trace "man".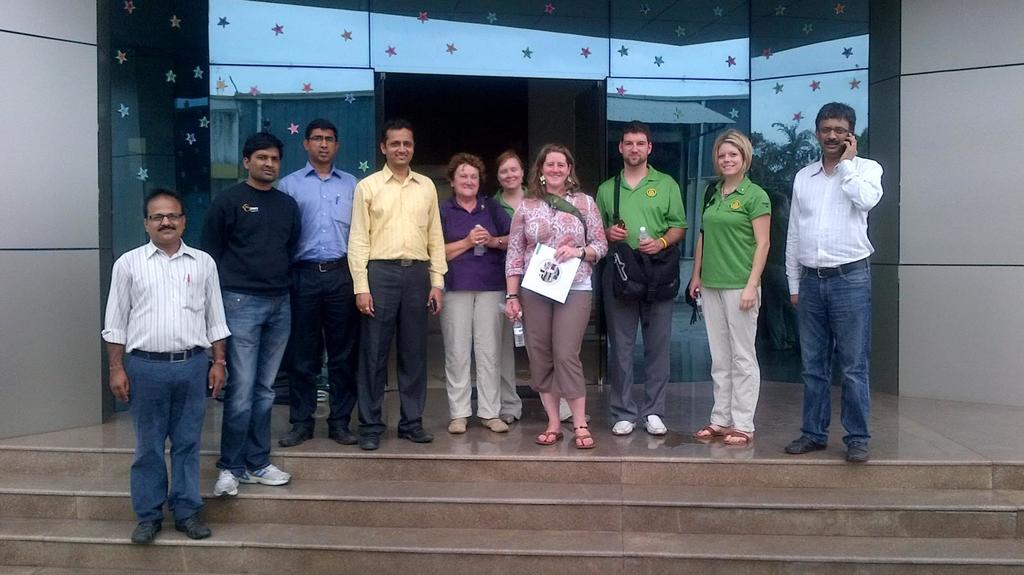
Traced to {"left": 346, "top": 119, "right": 447, "bottom": 452}.
